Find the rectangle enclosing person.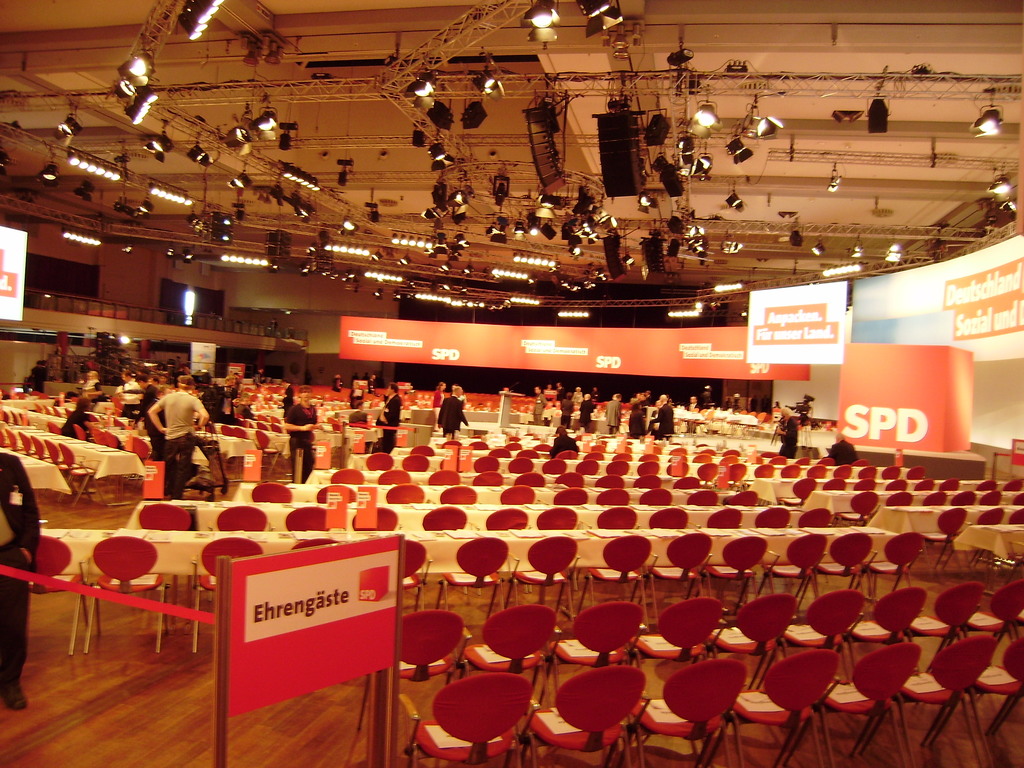
778/403/800/460.
